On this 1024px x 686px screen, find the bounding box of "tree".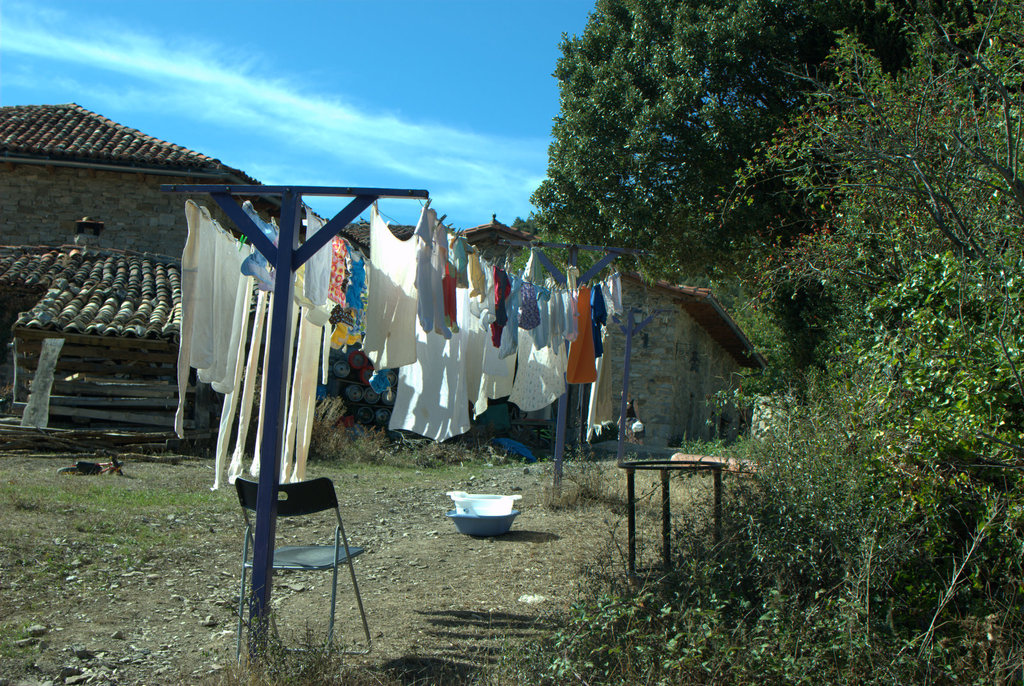
Bounding box: rect(533, 0, 1021, 376).
